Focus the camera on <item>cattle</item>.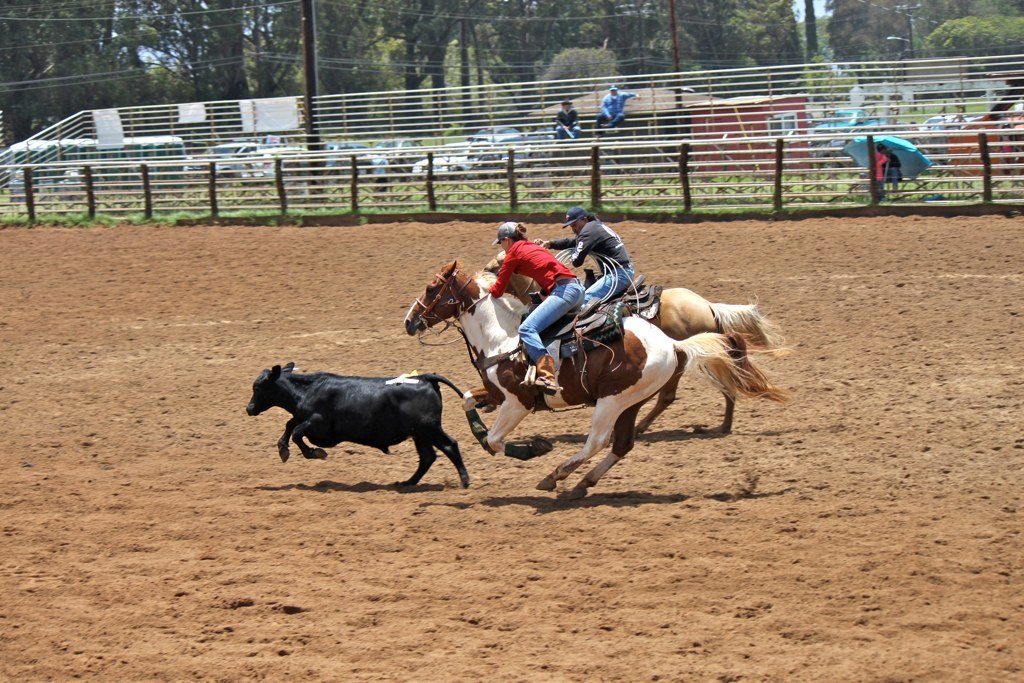
Focus region: box(399, 257, 789, 498).
